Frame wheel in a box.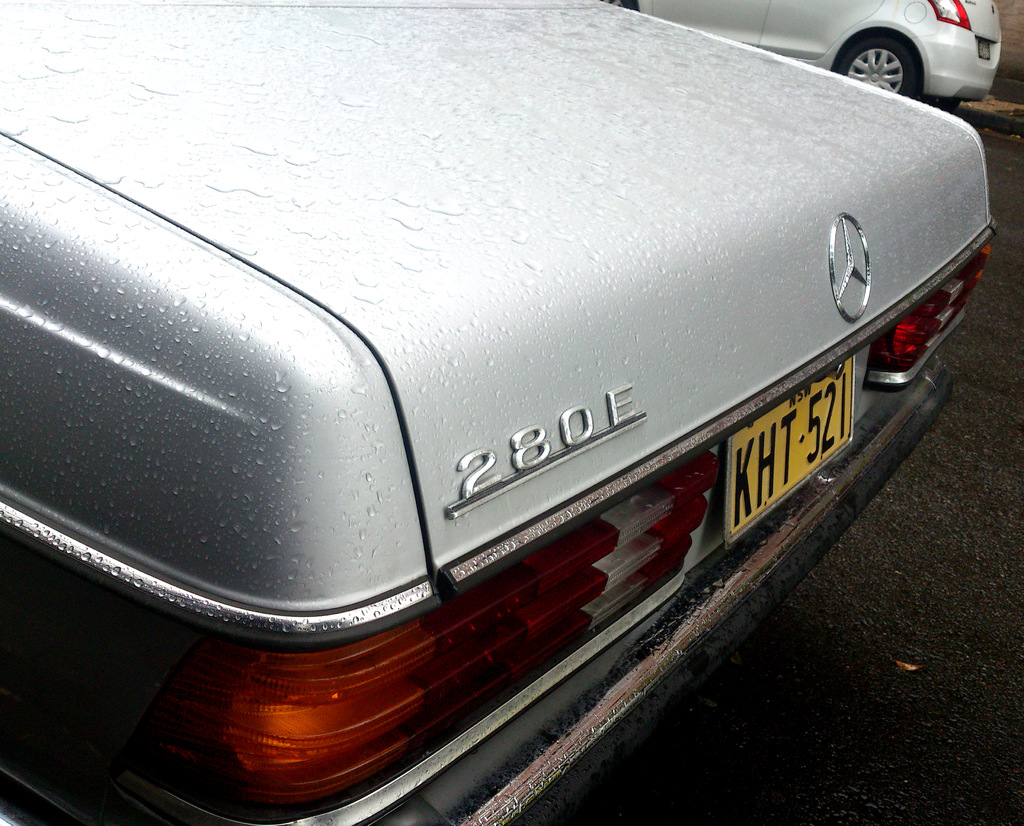
detection(832, 29, 920, 97).
